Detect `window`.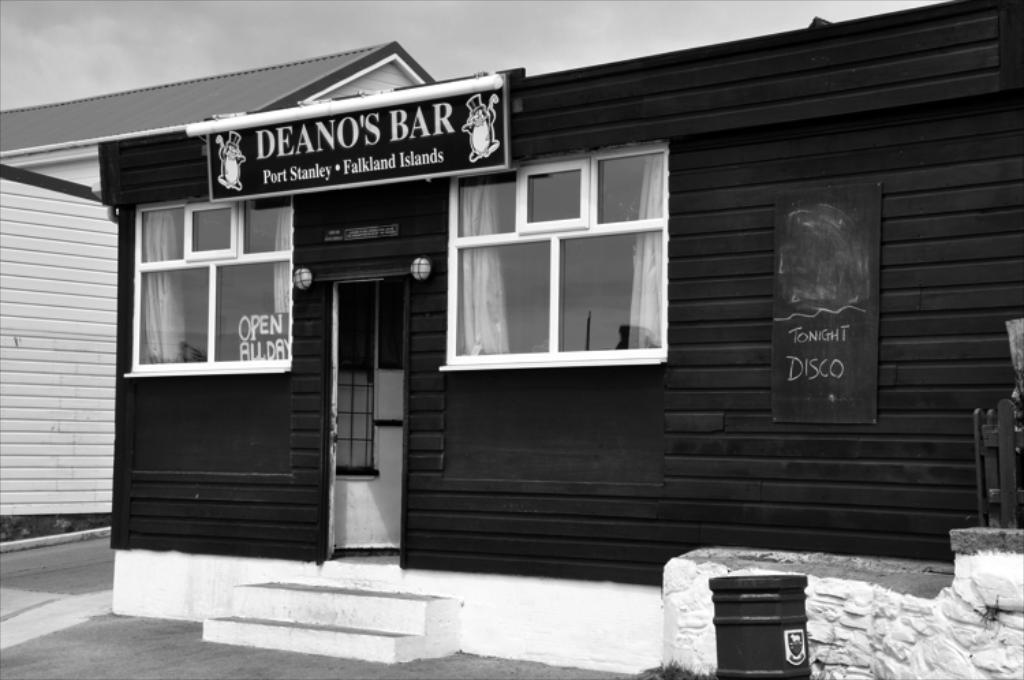
Detected at region(460, 141, 695, 381).
